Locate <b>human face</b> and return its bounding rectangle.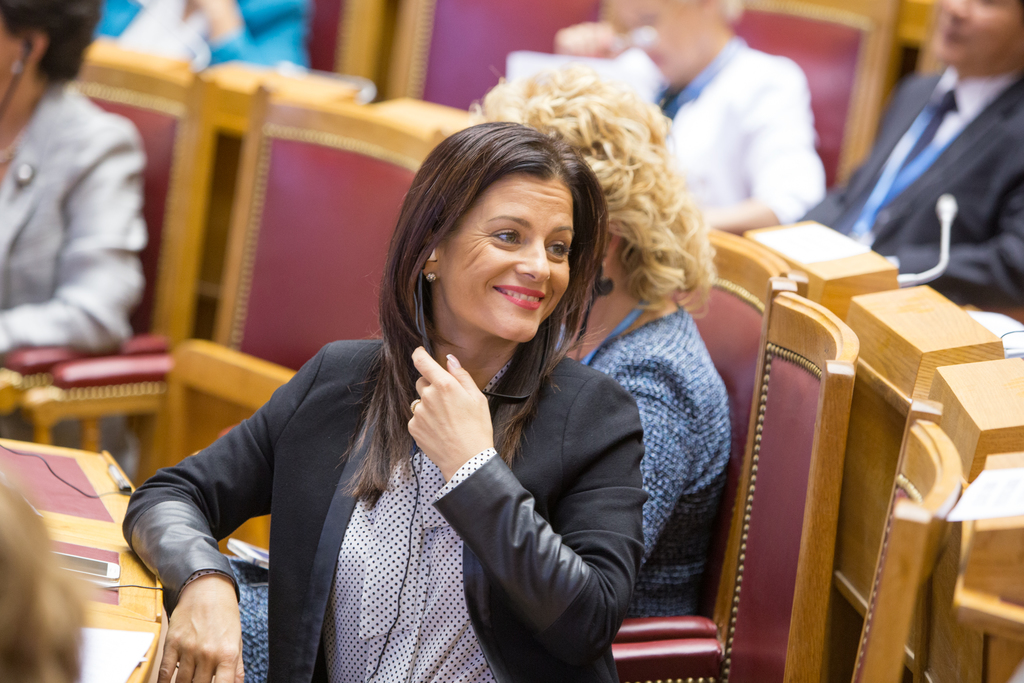
l=438, t=181, r=572, b=340.
